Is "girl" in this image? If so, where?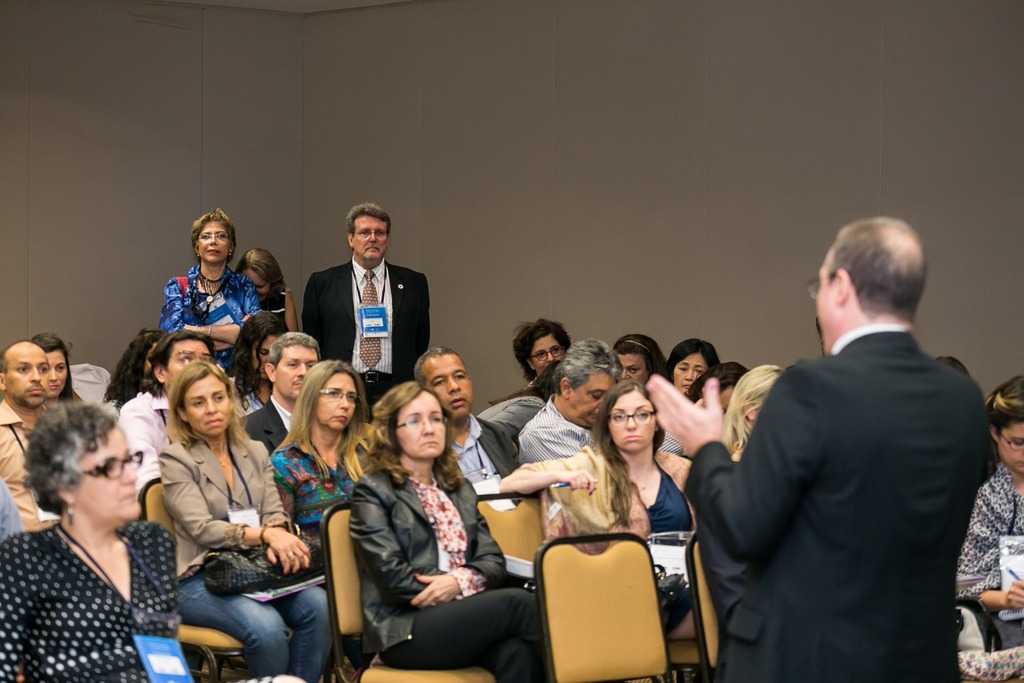
Yes, at 662,338,719,393.
